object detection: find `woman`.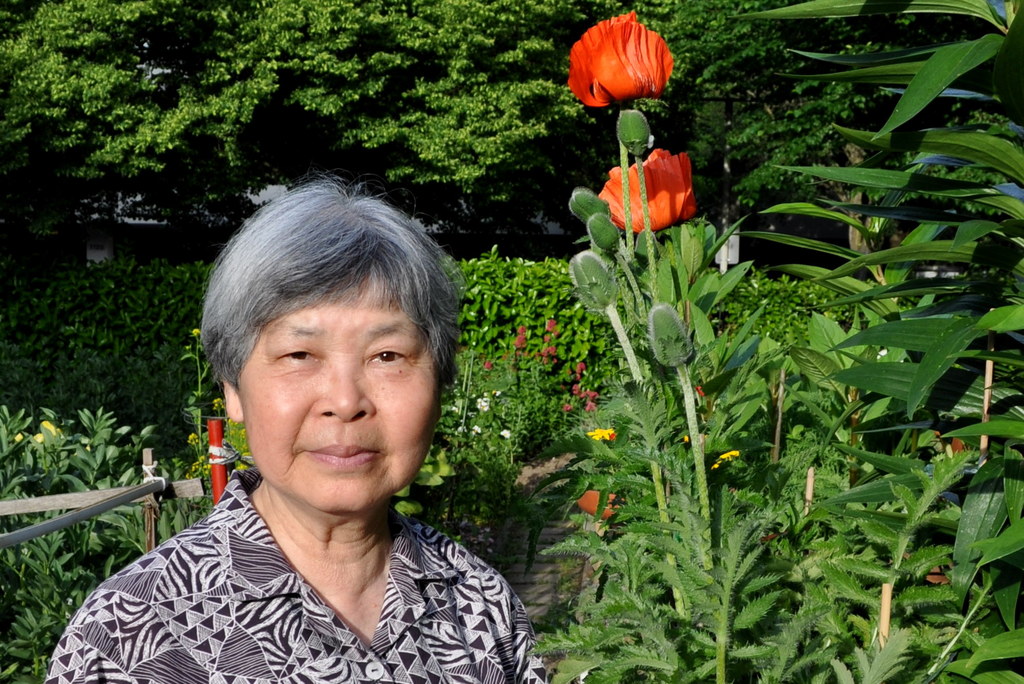
33, 160, 570, 683.
